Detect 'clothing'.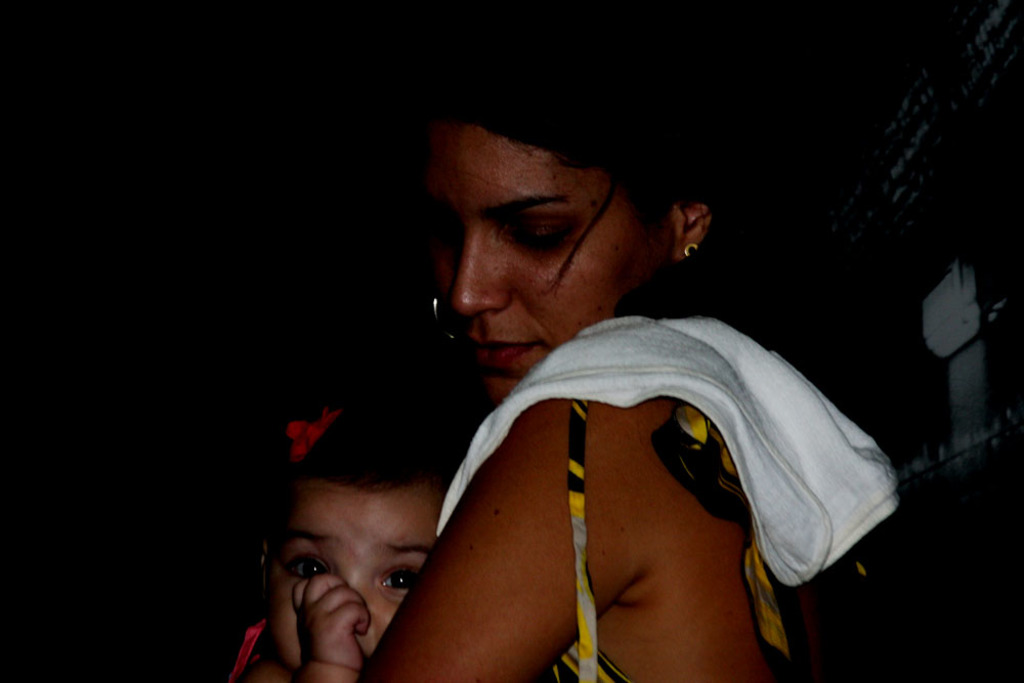
Detected at region(316, 236, 880, 676).
